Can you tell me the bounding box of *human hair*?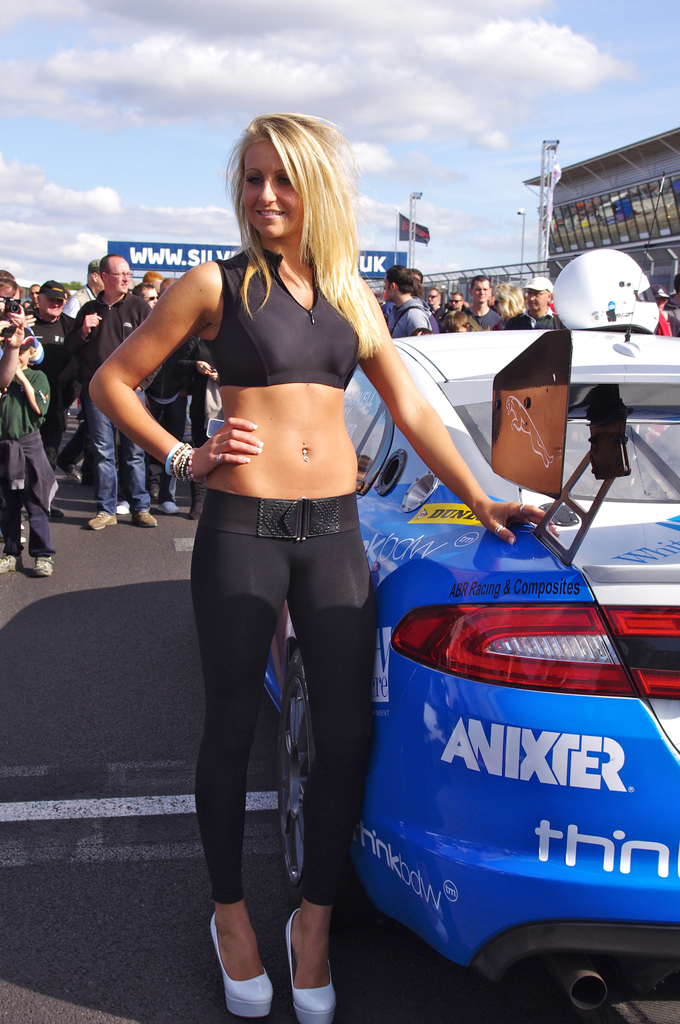
439, 308, 467, 335.
